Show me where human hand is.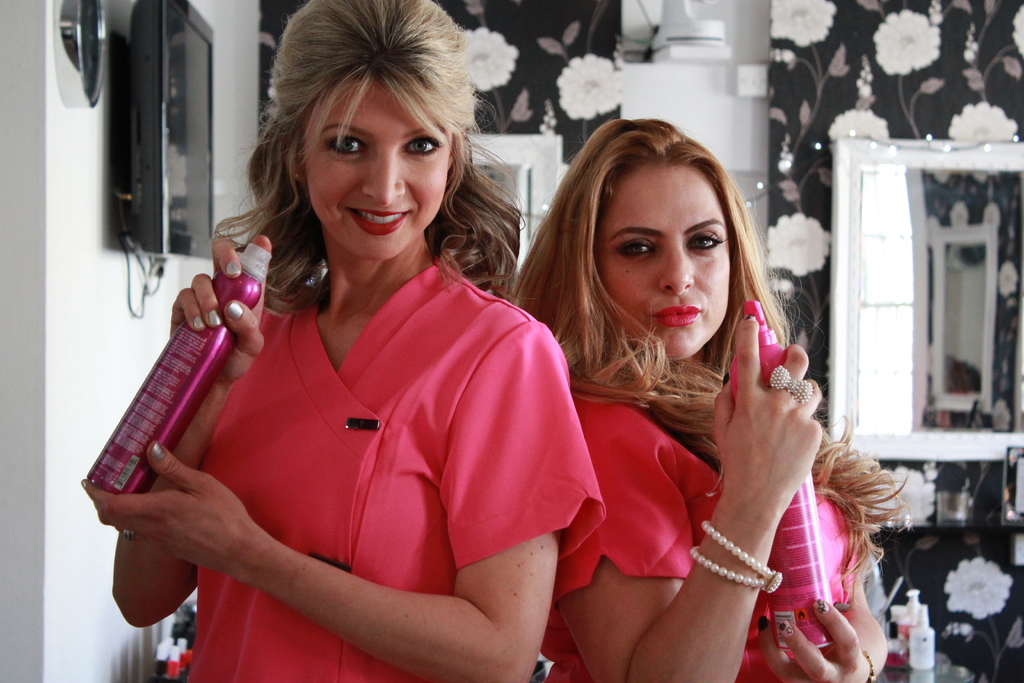
human hand is at region(168, 235, 273, 388).
